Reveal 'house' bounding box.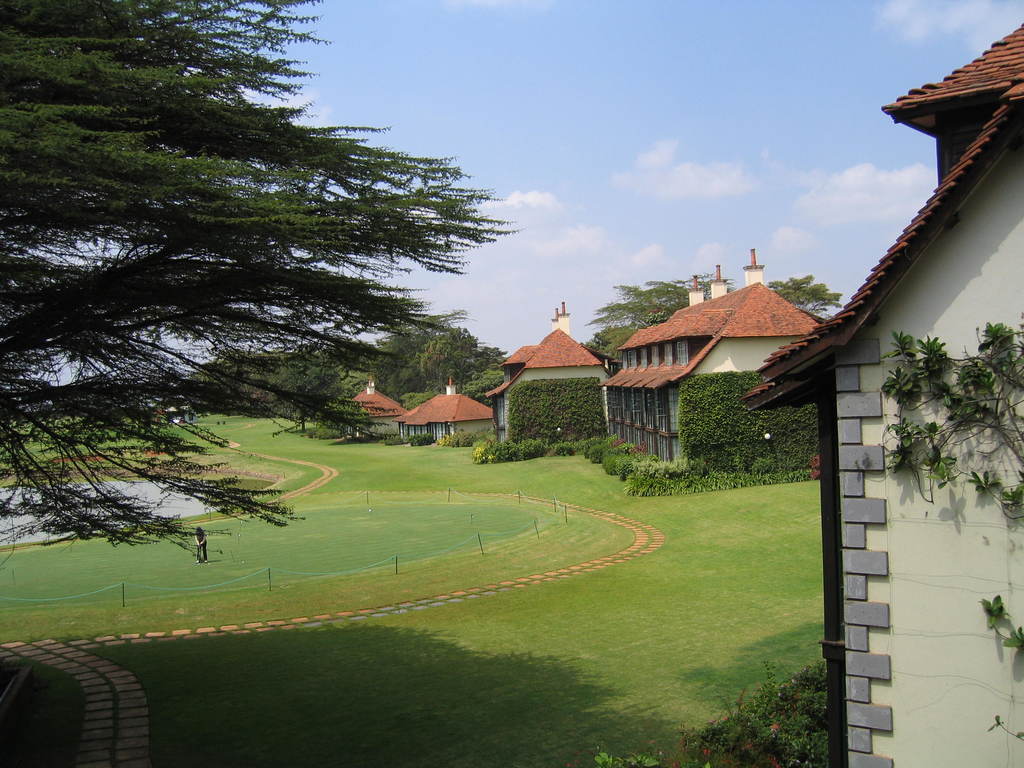
Revealed: 396,372,488,446.
